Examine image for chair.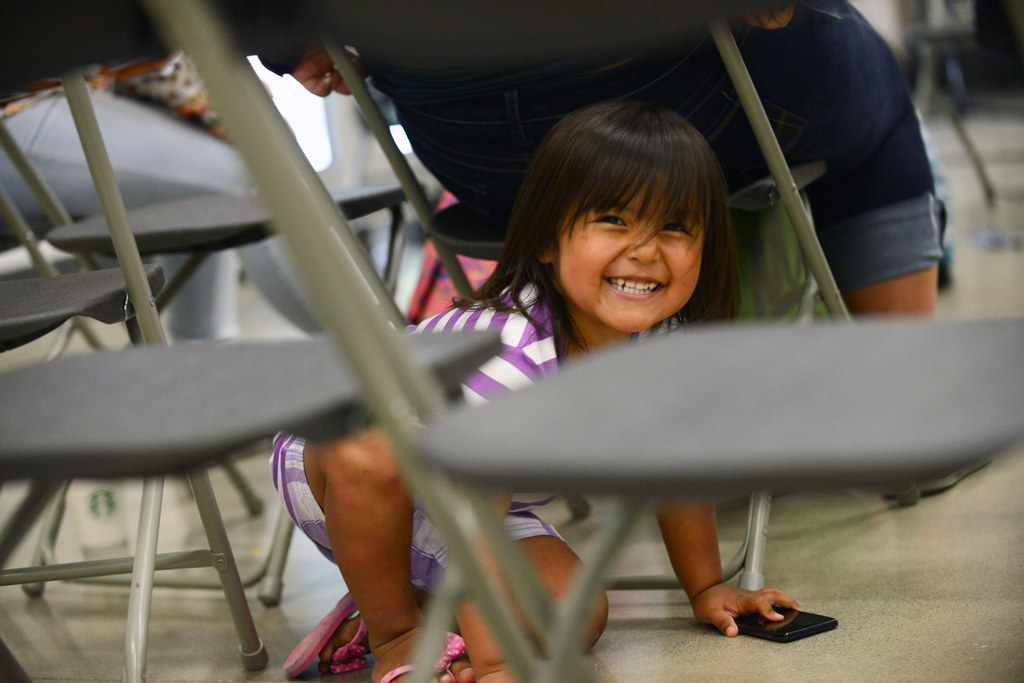
Examination result: (0,0,596,682).
